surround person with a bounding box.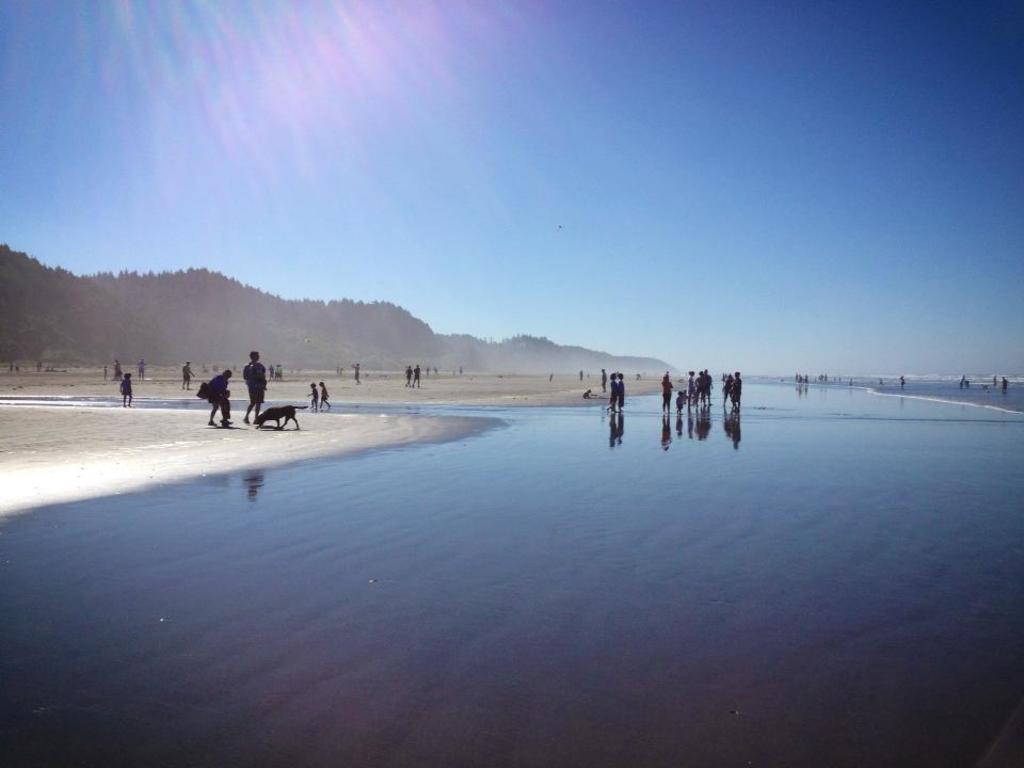
pyautogui.locateOnScreen(121, 371, 132, 407).
